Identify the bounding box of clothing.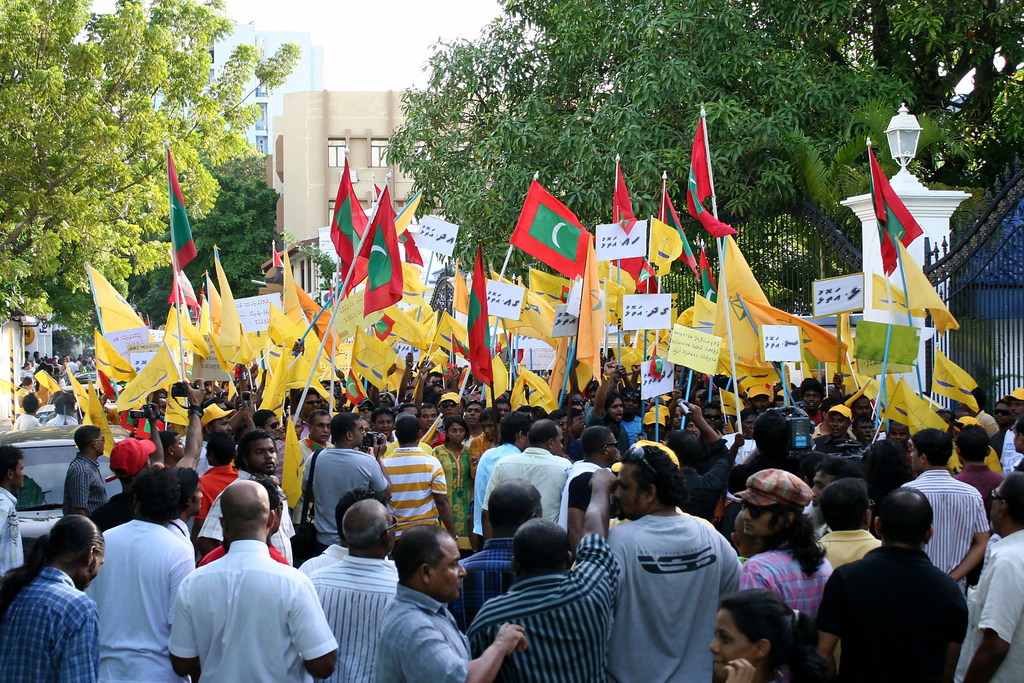
(49, 415, 74, 432).
